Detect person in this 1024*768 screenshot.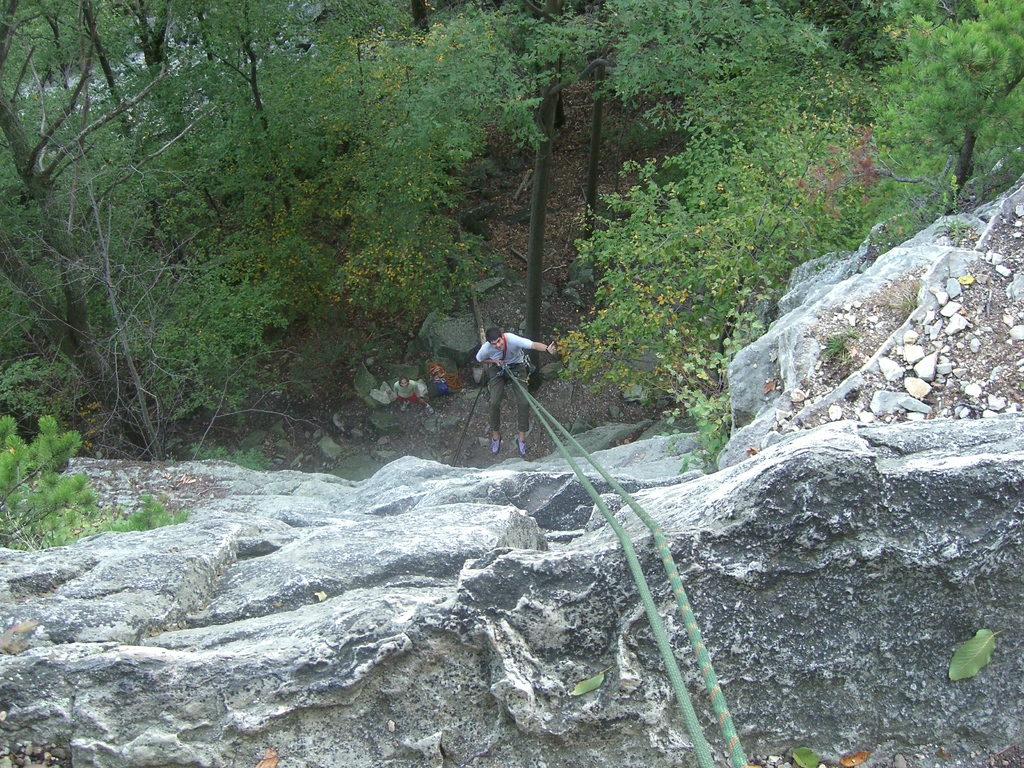
Detection: 392/369/432/414.
